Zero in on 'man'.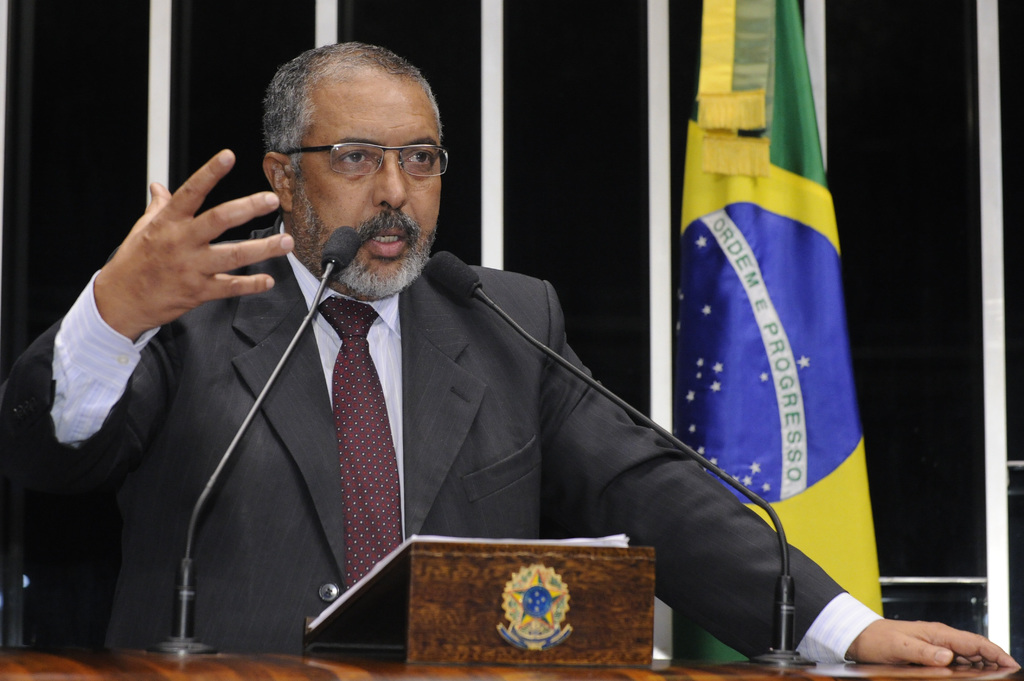
Zeroed in: (x1=0, y1=39, x2=1023, y2=677).
